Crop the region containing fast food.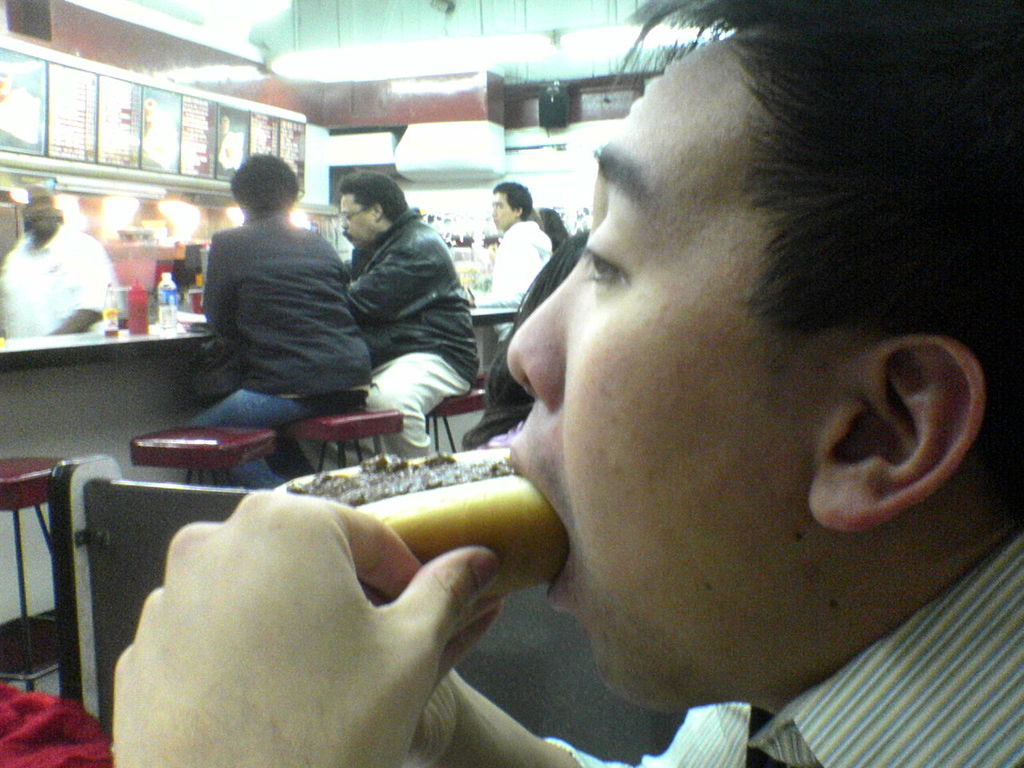
Crop region: left=274, top=394, right=571, bottom=657.
